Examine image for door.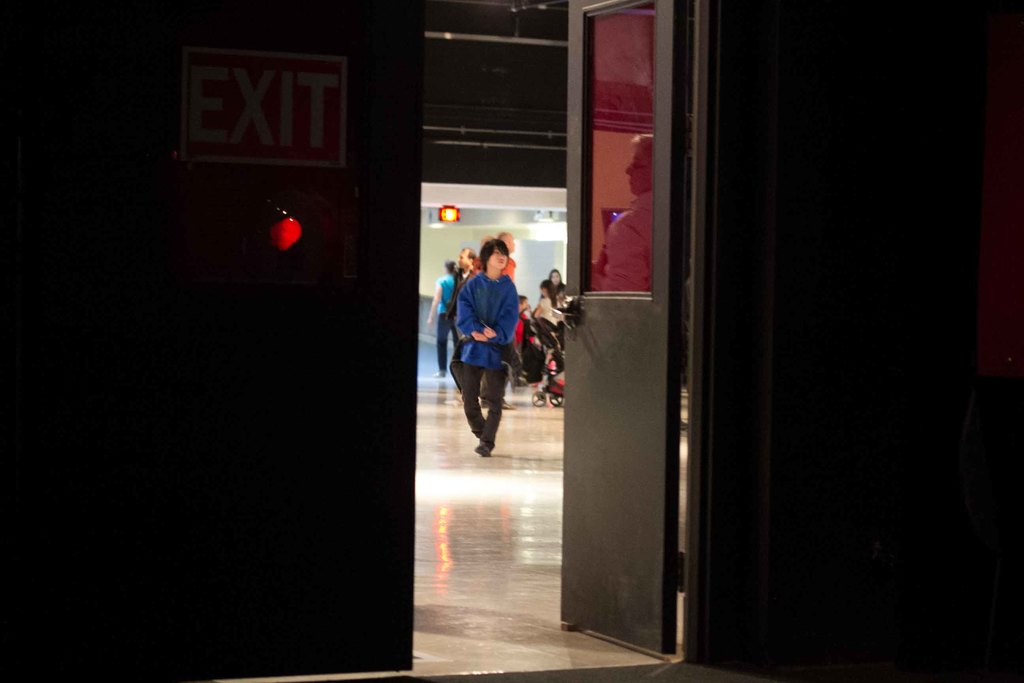
Examination result: l=101, t=0, r=422, b=671.
